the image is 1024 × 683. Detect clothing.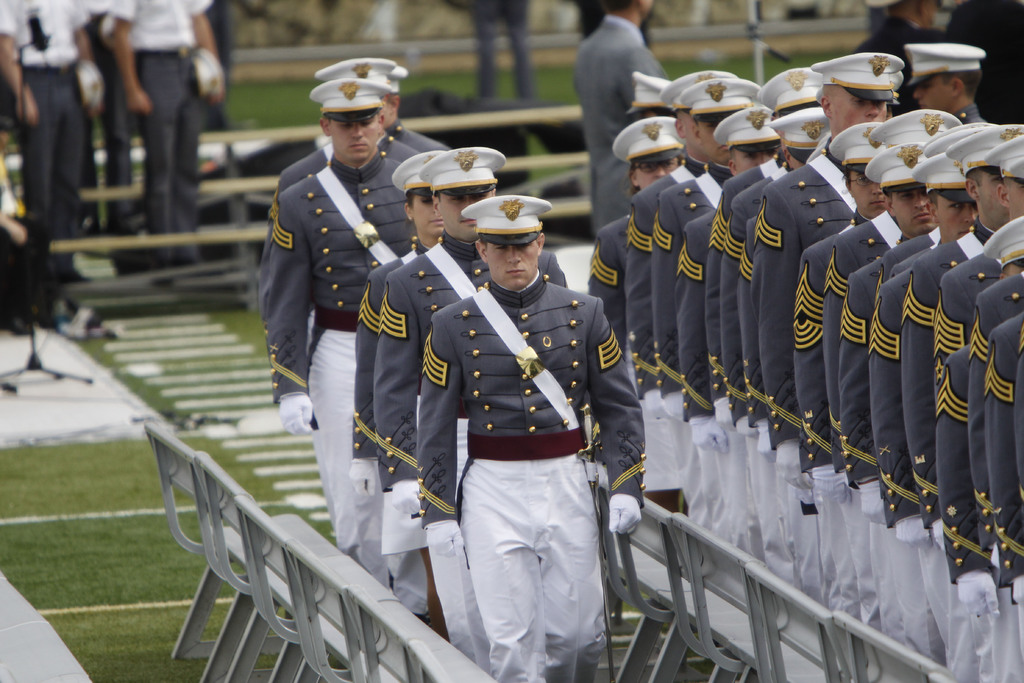
Detection: x1=941, y1=1, x2=1023, y2=124.
